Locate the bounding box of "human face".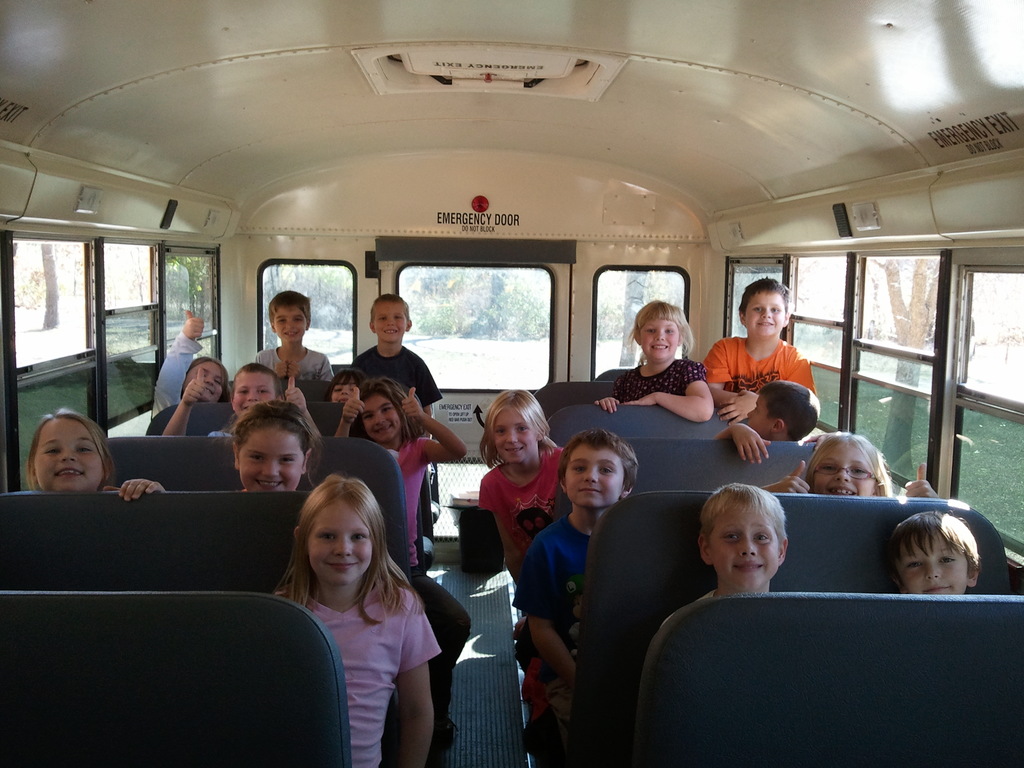
Bounding box: {"x1": 269, "y1": 303, "x2": 307, "y2": 342}.
